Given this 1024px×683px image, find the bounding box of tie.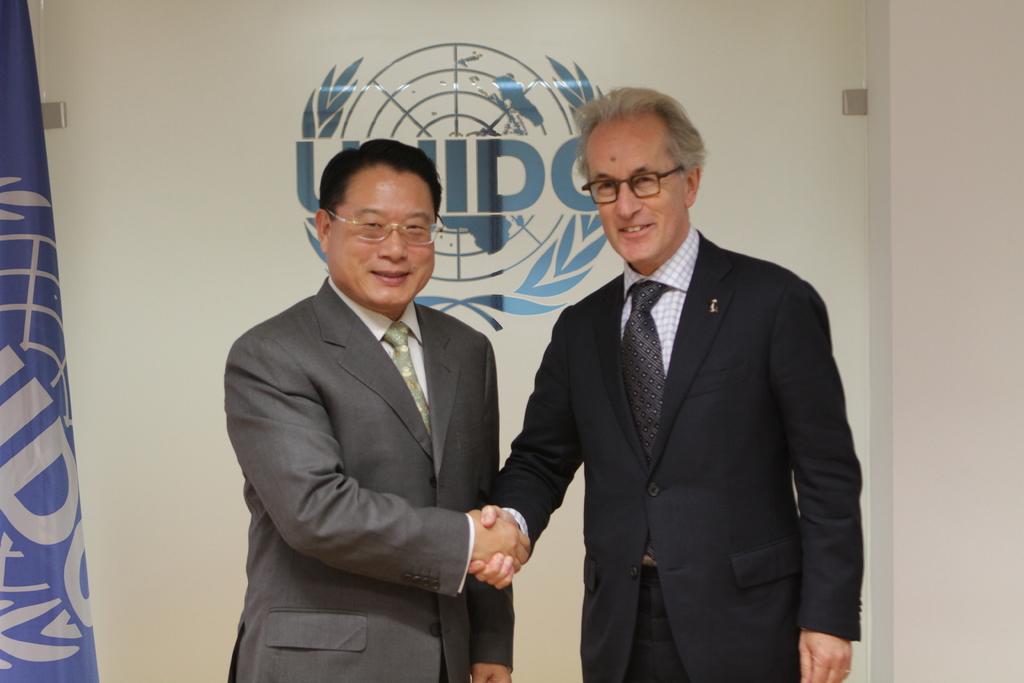
region(615, 274, 677, 473).
